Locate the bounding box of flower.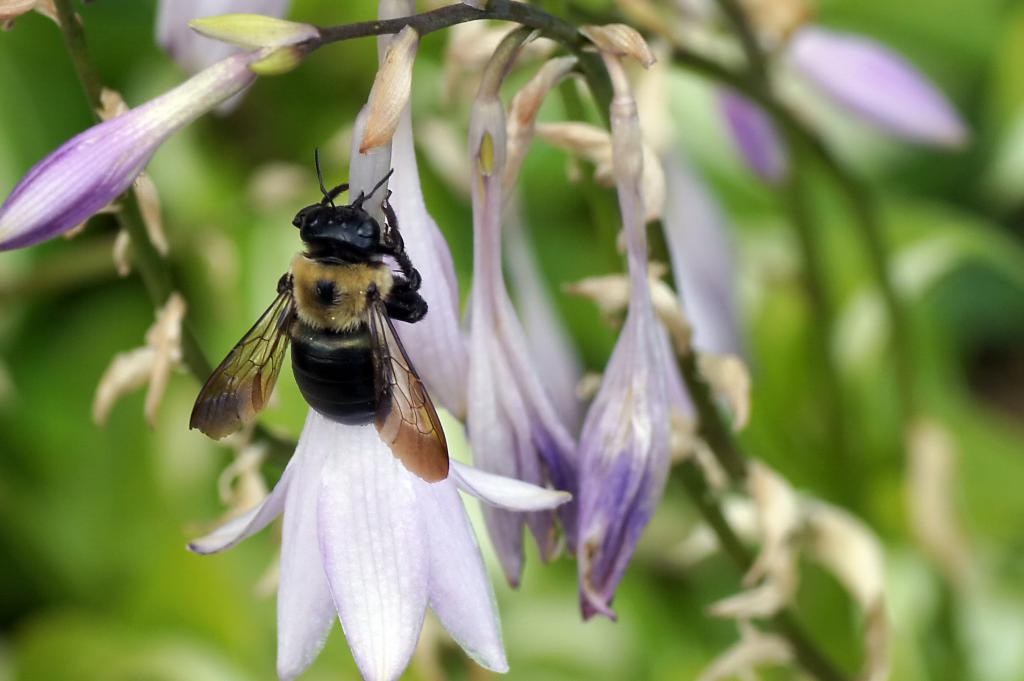
Bounding box: rect(195, 109, 574, 679).
